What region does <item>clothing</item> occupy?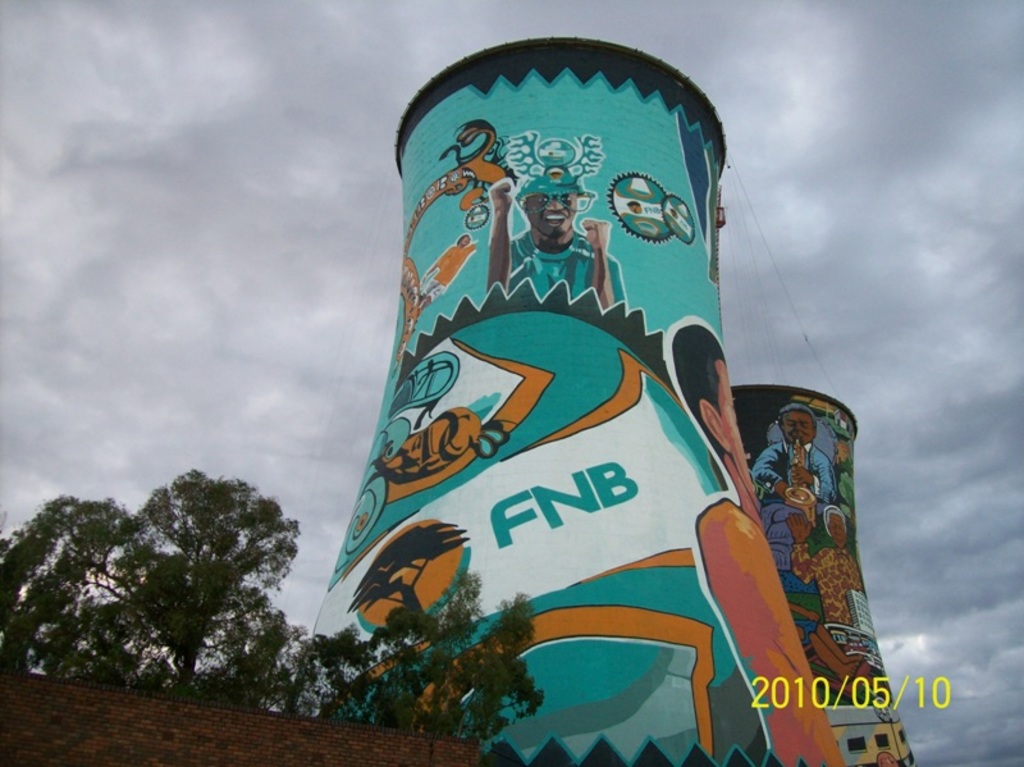
pyautogui.locateOnScreen(762, 432, 847, 588).
